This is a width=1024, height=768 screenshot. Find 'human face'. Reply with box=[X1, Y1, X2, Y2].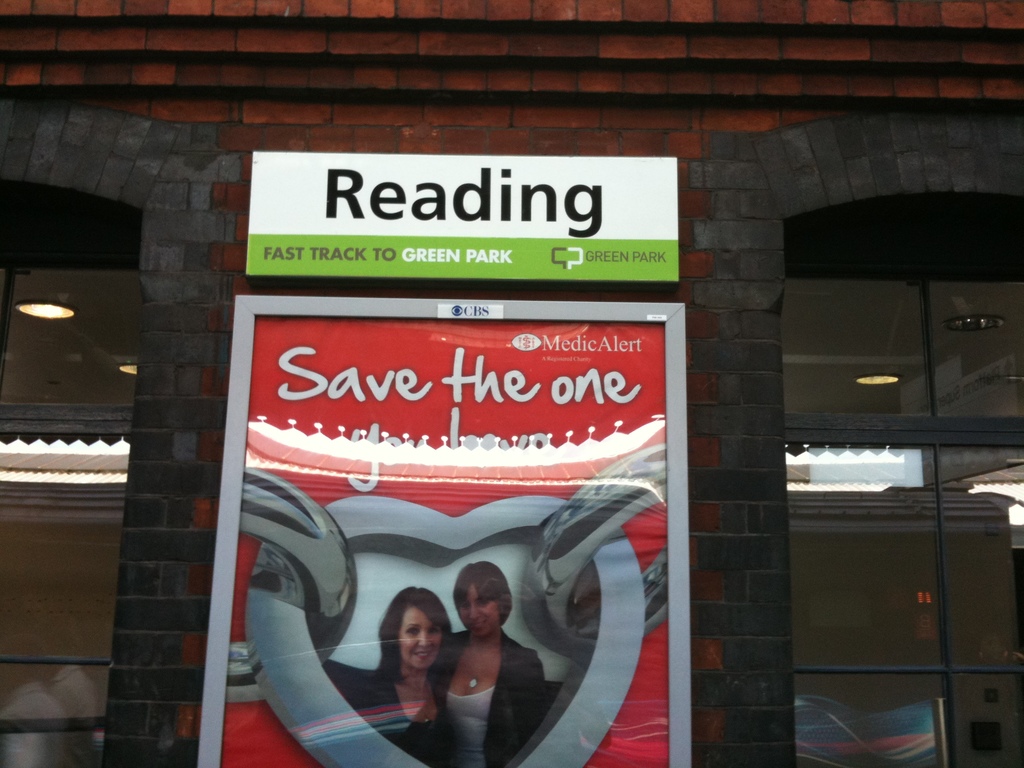
box=[403, 605, 443, 669].
